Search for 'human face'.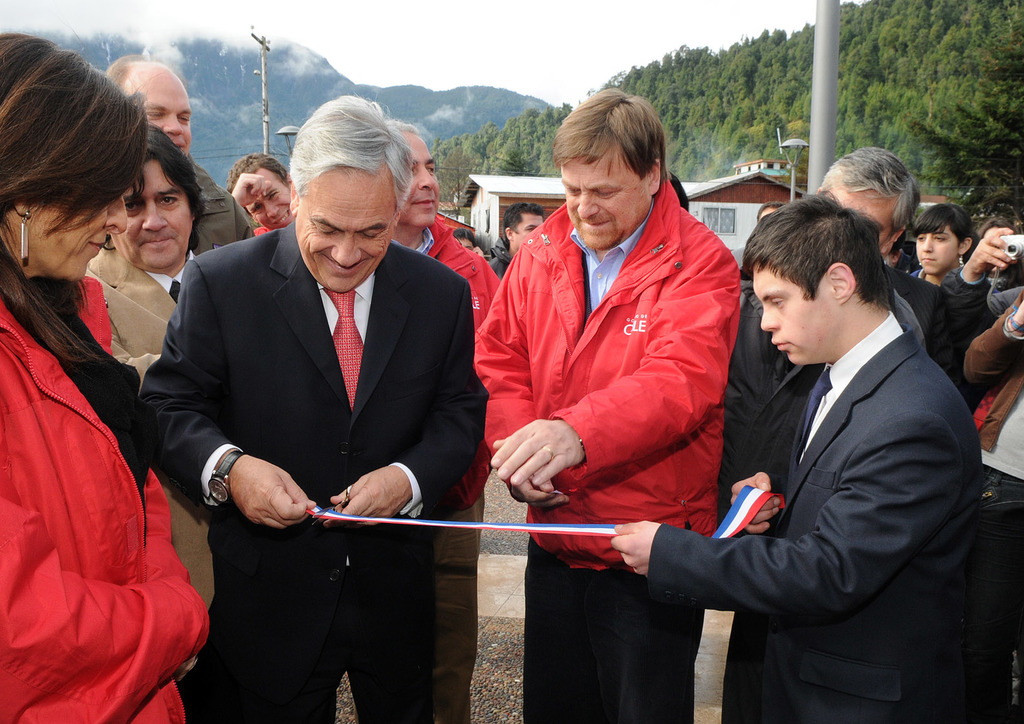
Found at l=251, t=164, r=300, b=229.
